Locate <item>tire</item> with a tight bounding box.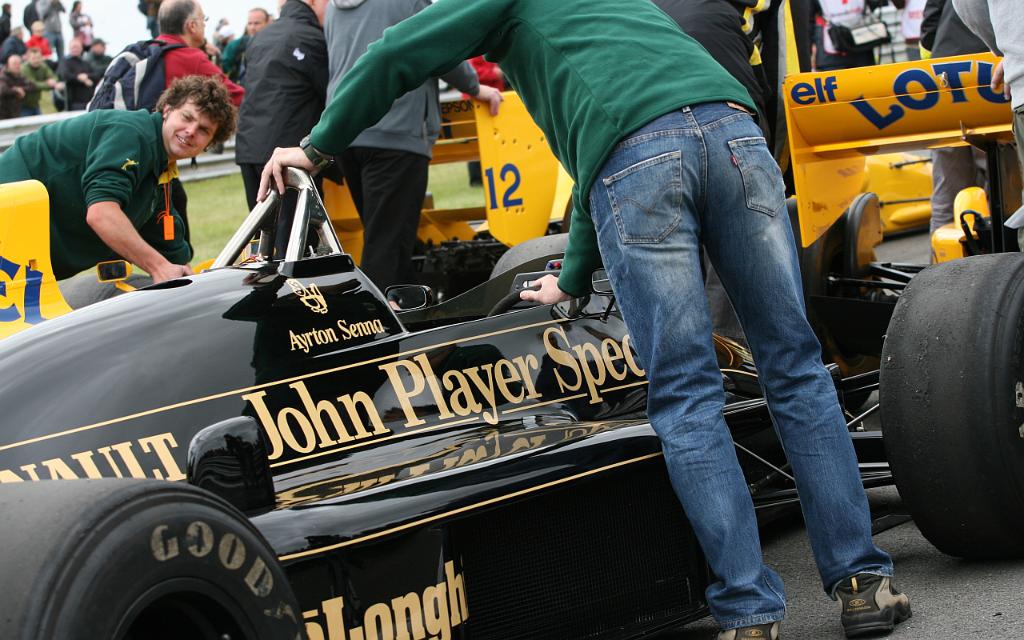
left=0, top=476, right=306, bottom=639.
